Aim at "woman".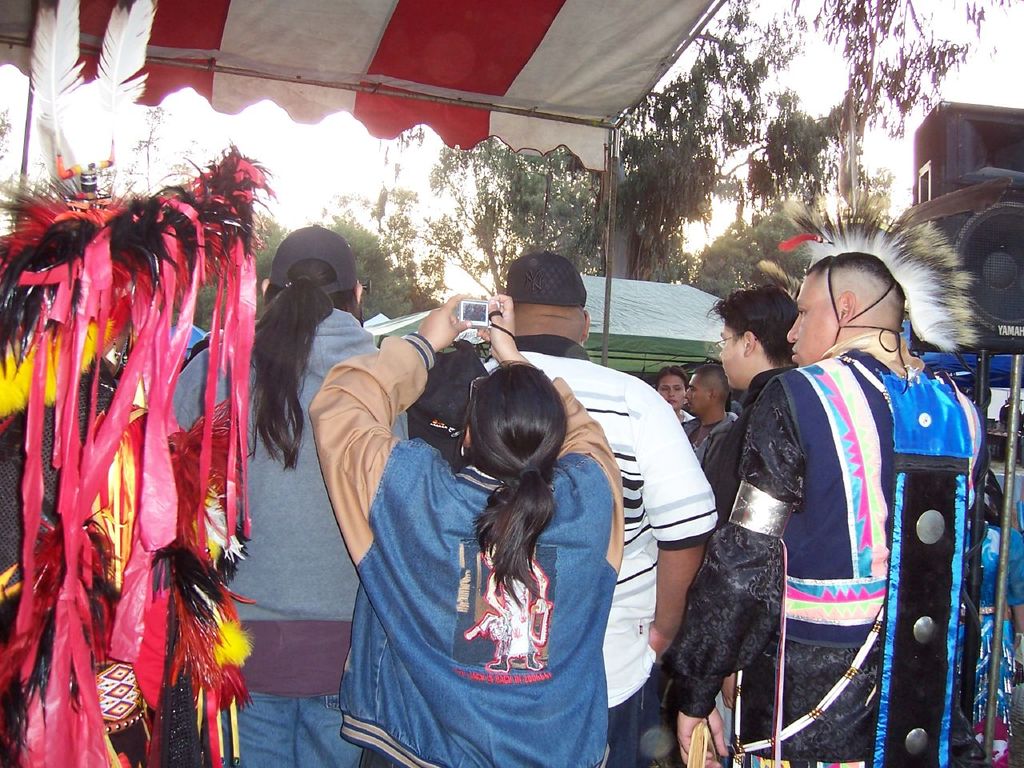
Aimed at 302:289:630:760.
